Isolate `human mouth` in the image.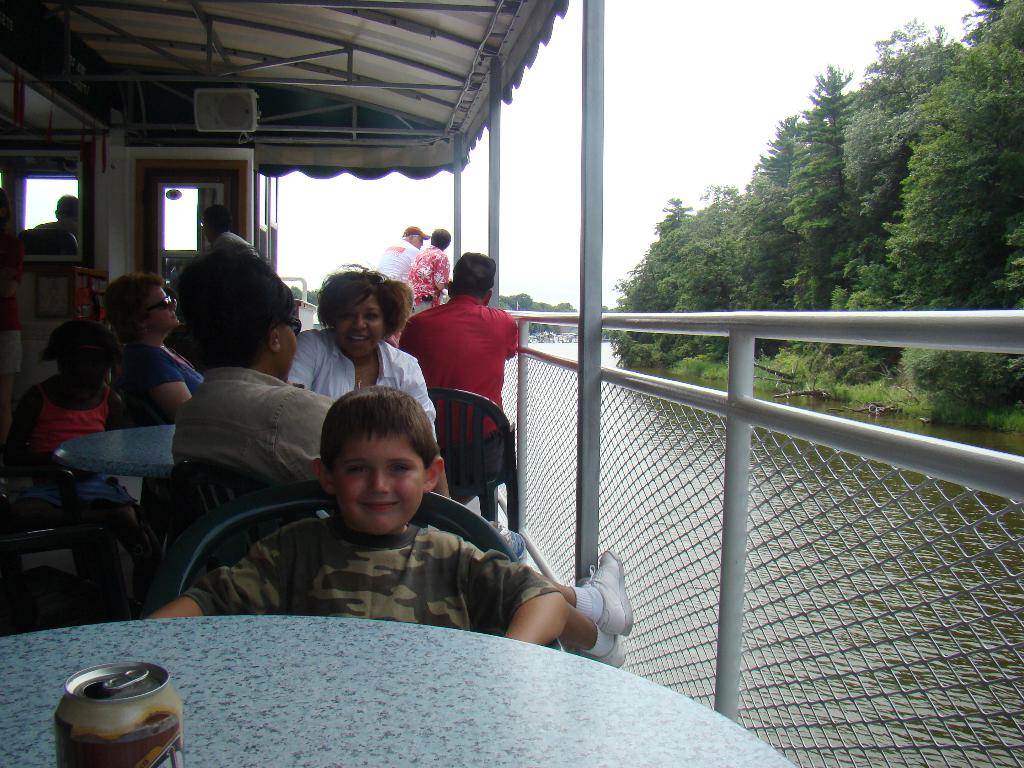
Isolated region: [342, 333, 373, 343].
